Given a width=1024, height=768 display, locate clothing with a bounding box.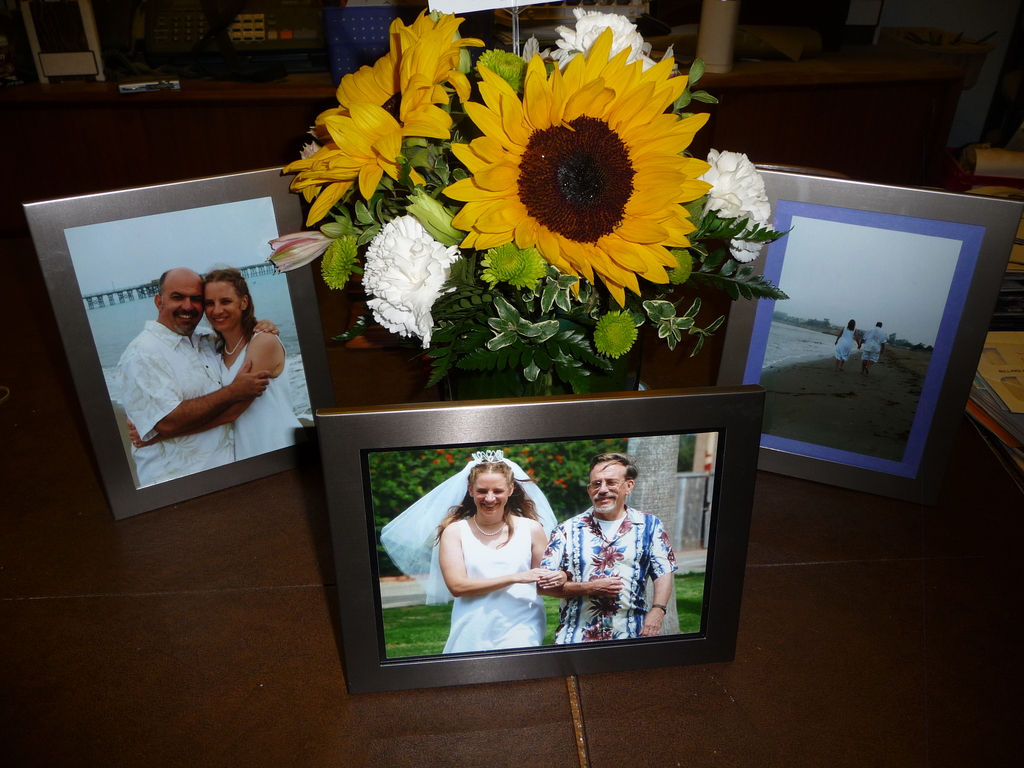
Located: 860, 325, 886, 361.
